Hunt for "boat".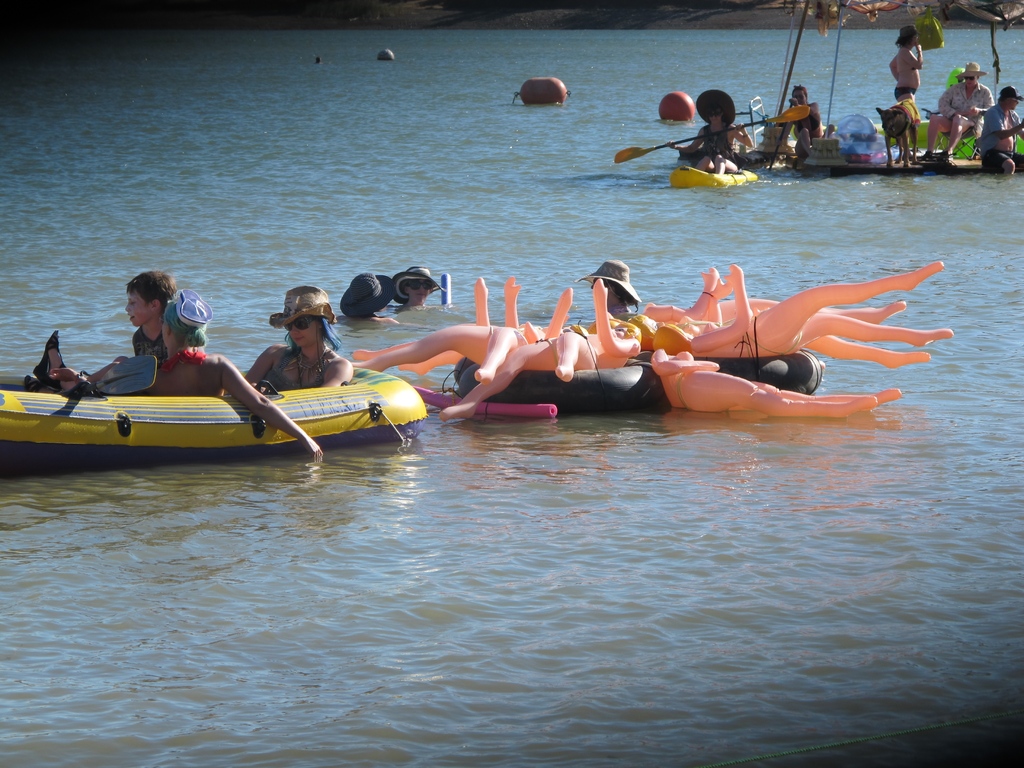
Hunted down at 448/346/815/417.
